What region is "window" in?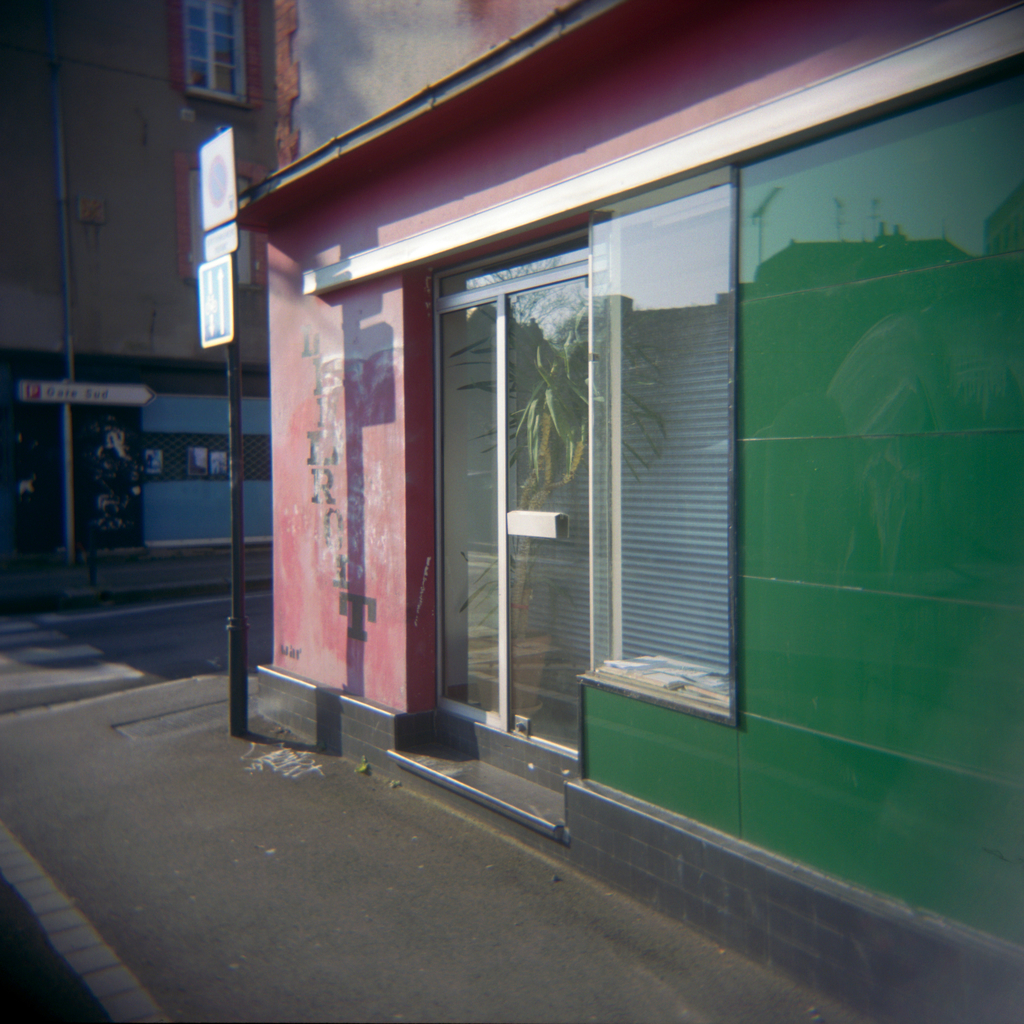
582:168:749:736.
